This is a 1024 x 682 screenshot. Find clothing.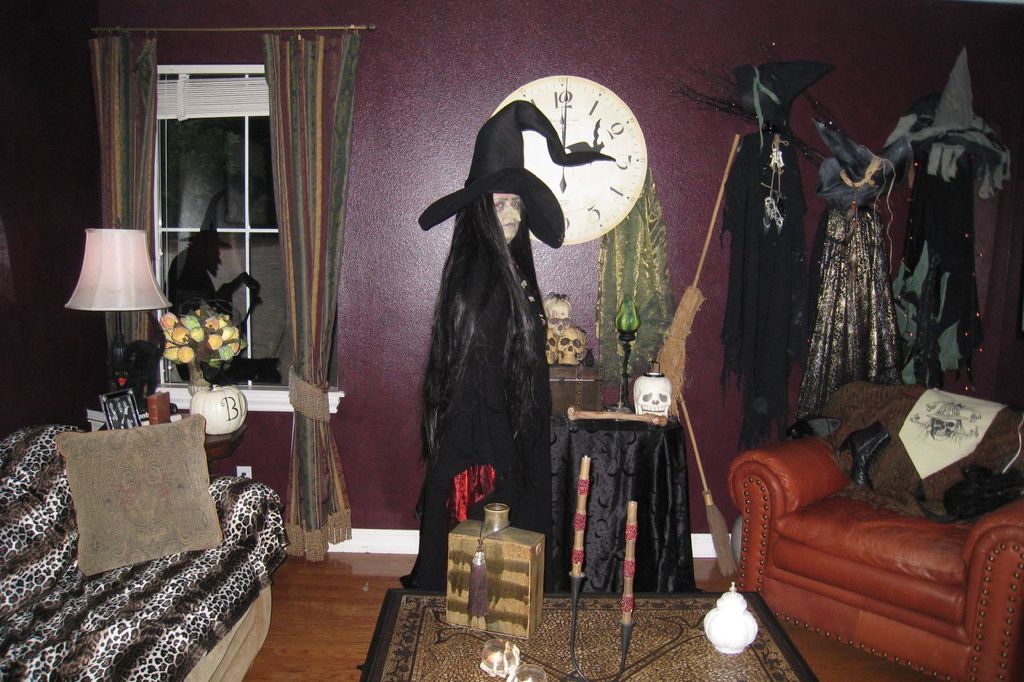
Bounding box: 799, 166, 912, 438.
